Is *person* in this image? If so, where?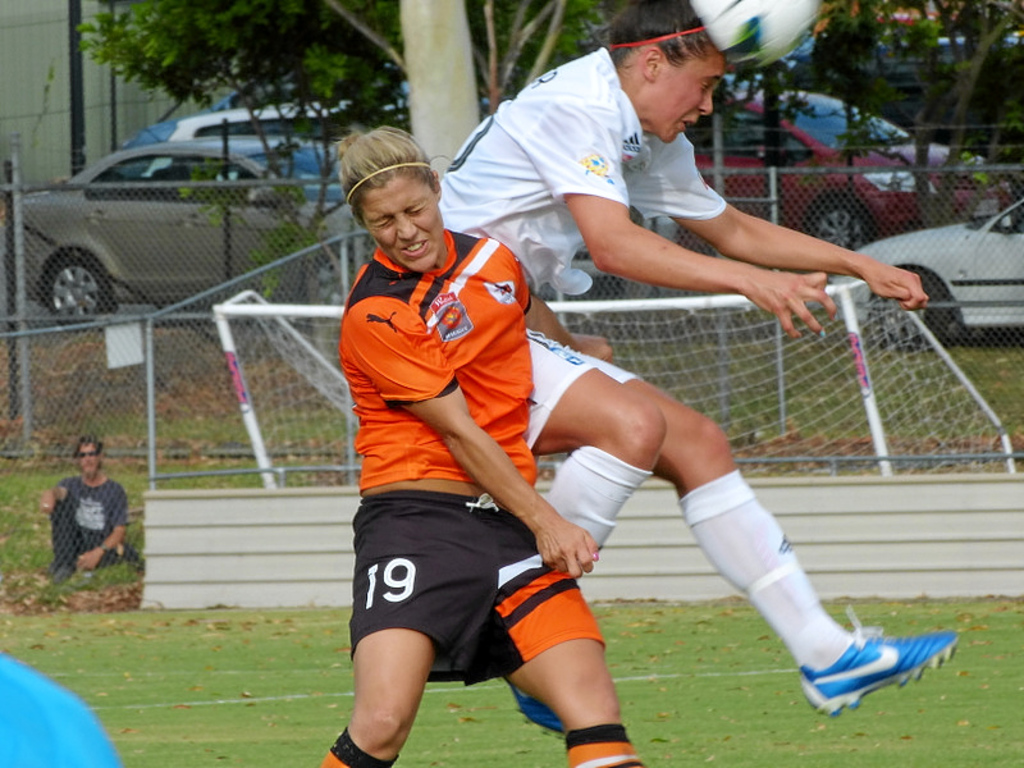
Yes, at (40,438,118,603).
